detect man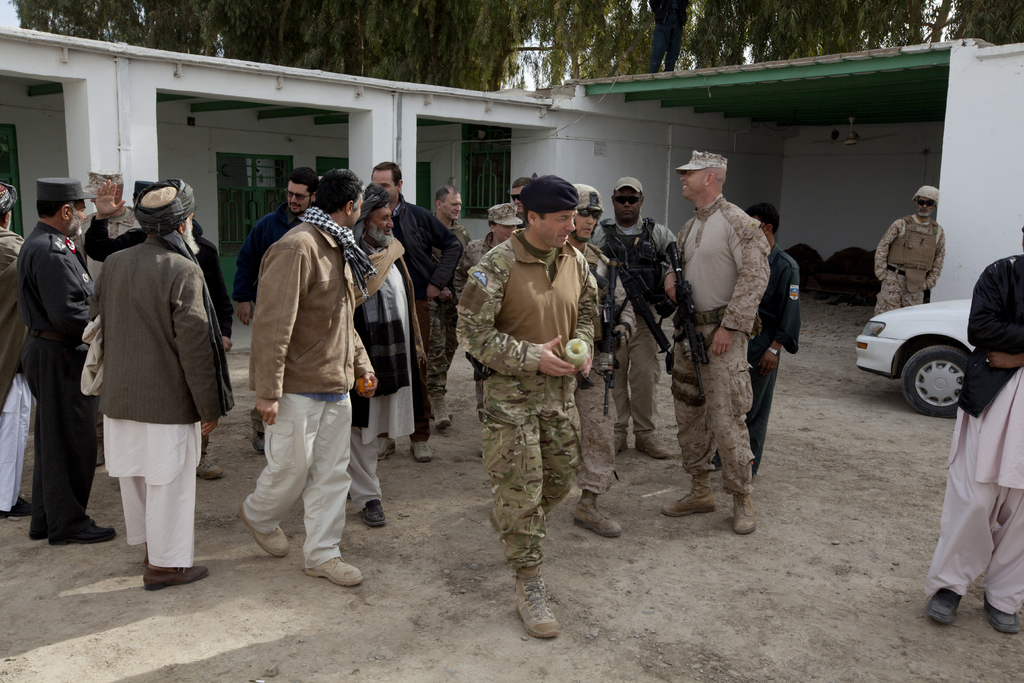
left=231, top=162, right=320, bottom=451
